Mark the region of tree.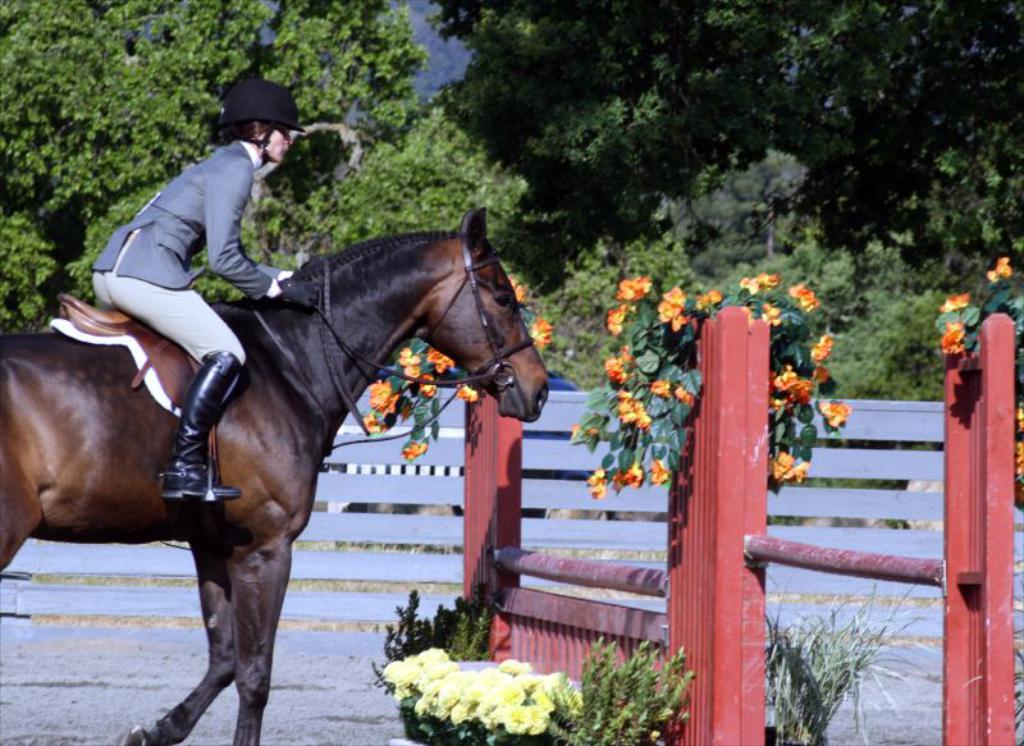
Region: 0 0 1023 388.
